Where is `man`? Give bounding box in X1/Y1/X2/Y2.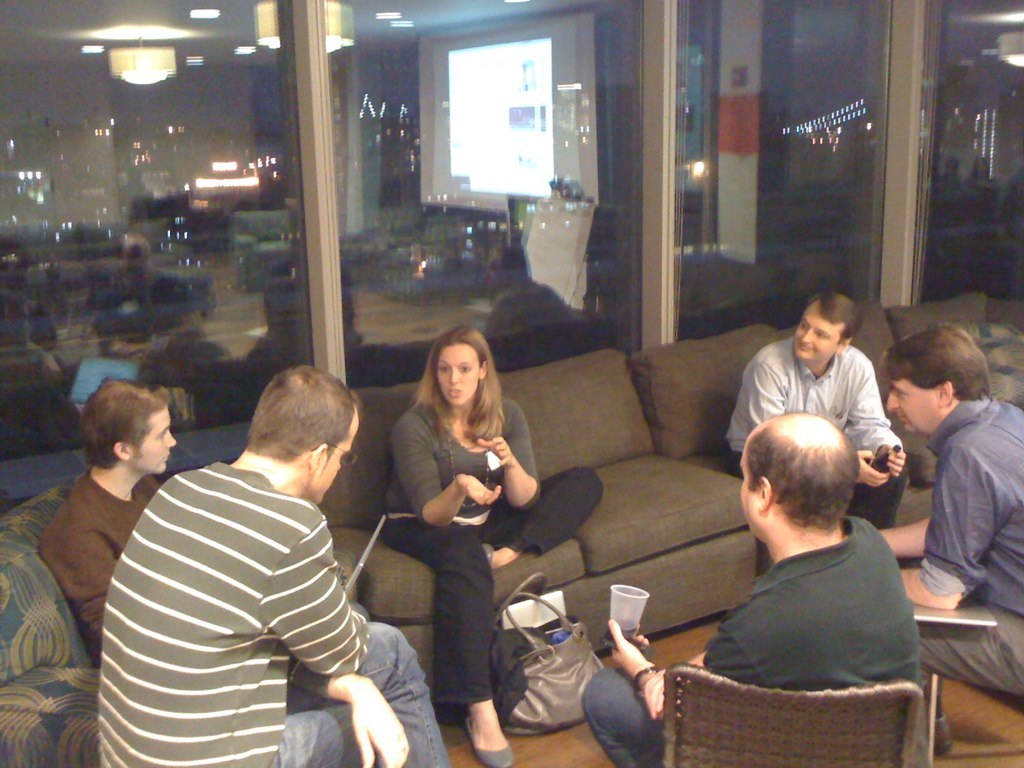
36/374/179/655.
